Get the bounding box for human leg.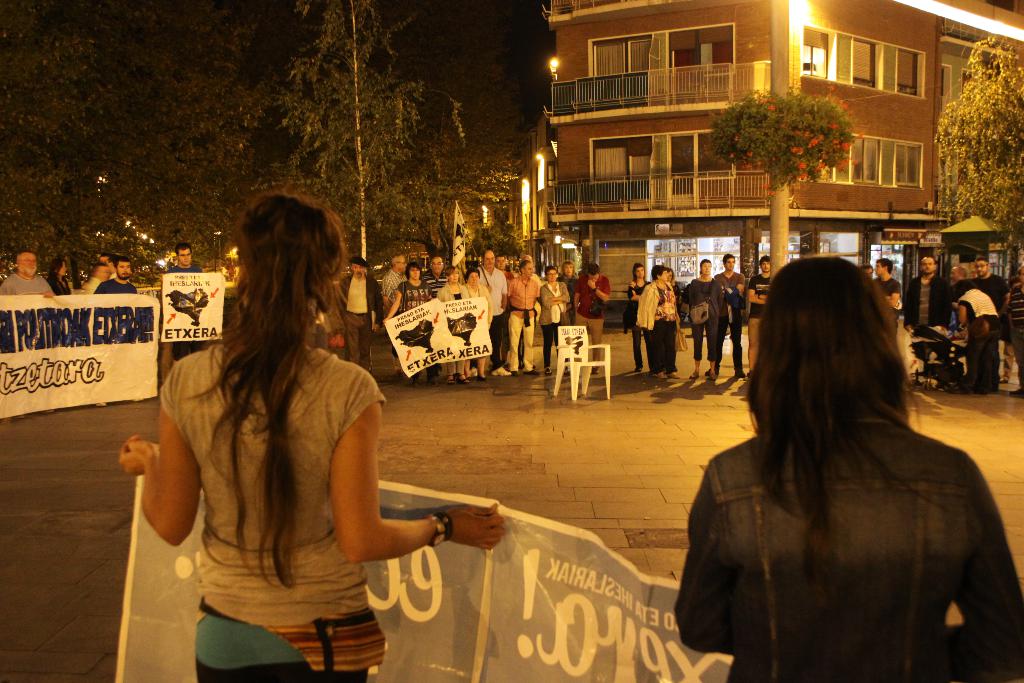
735, 325, 740, 374.
